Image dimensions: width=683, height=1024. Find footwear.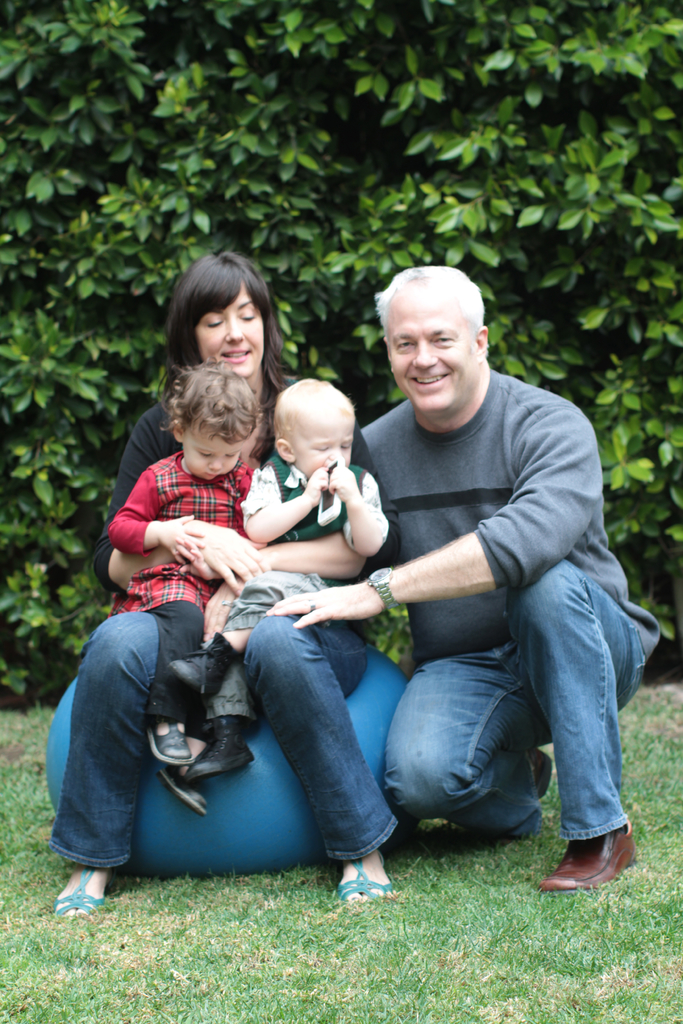
locate(158, 771, 214, 820).
